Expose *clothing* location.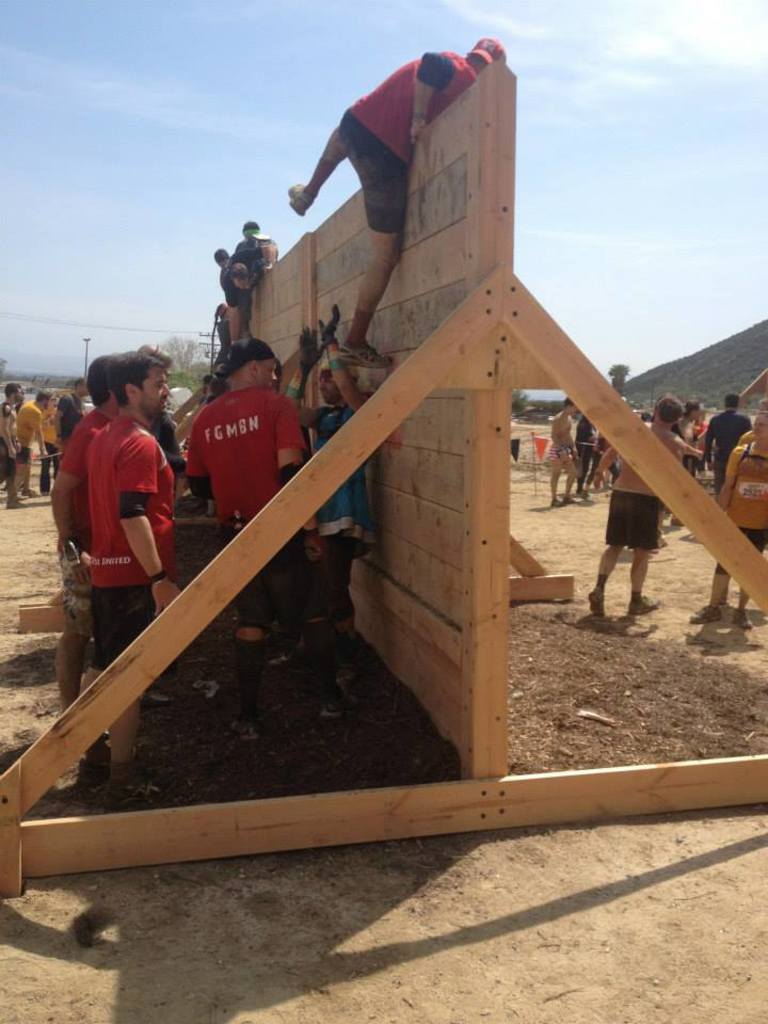
Exposed at bbox=(169, 357, 304, 513).
